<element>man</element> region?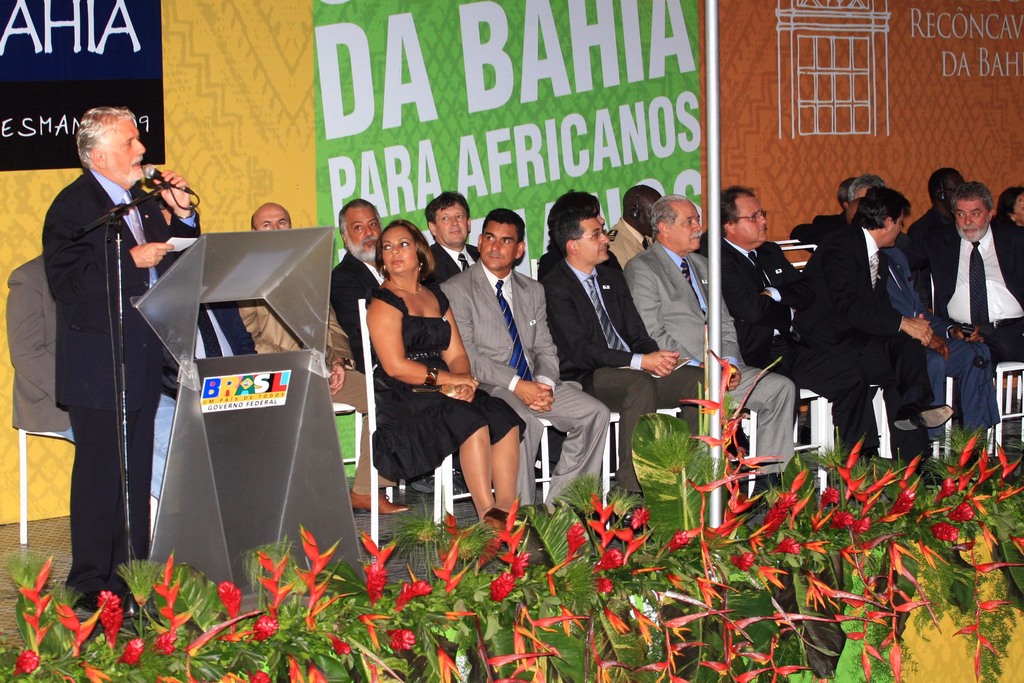
rect(920, 170, 1012, 479)
